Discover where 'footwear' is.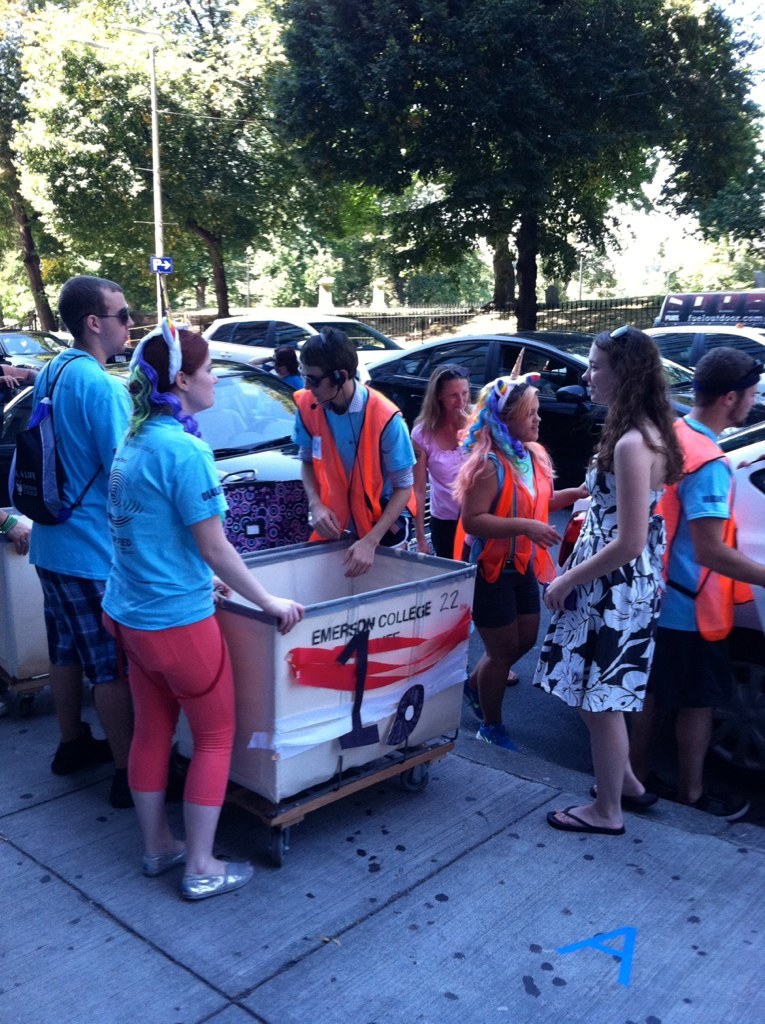
Discovered at box=[627, 786, 662, 804].
